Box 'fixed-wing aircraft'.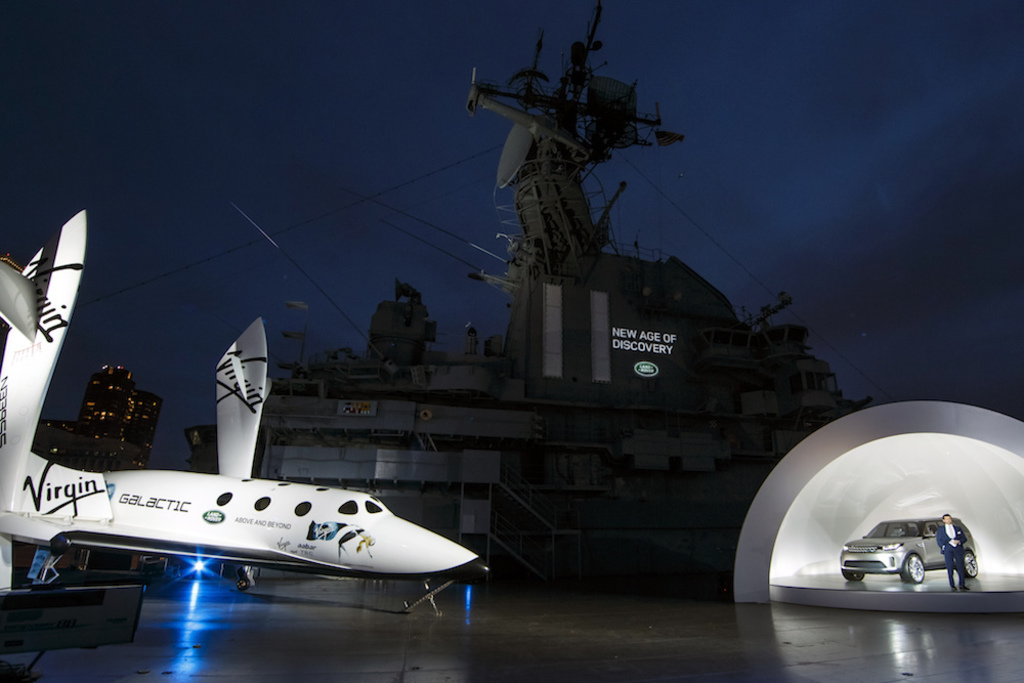
box(0, 205, 483, 600).
